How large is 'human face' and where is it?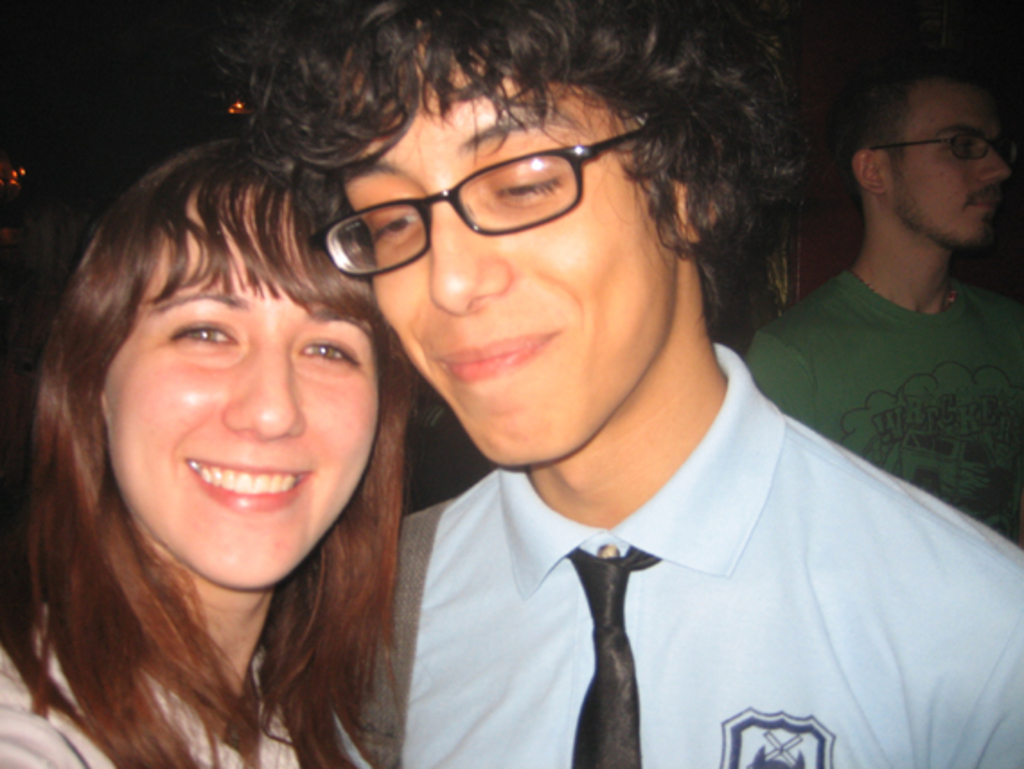
Bounding box: bbox(97, 199, 383, 586).
